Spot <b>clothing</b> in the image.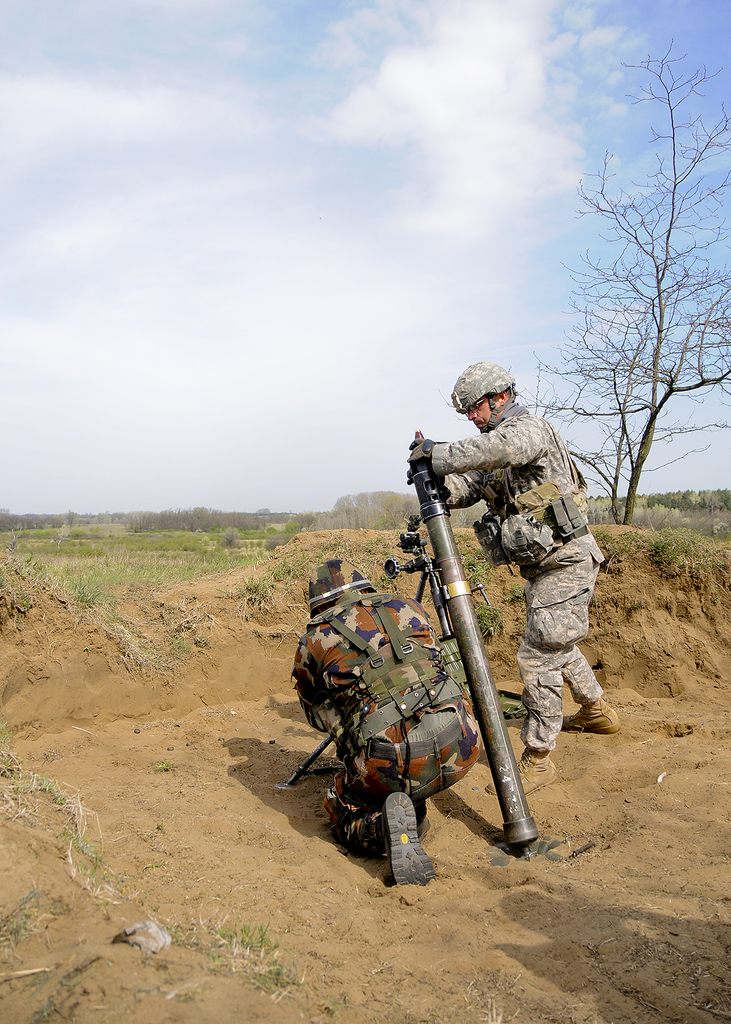
<b>clothing</b> found at crop(437, 356, 609, 812).
